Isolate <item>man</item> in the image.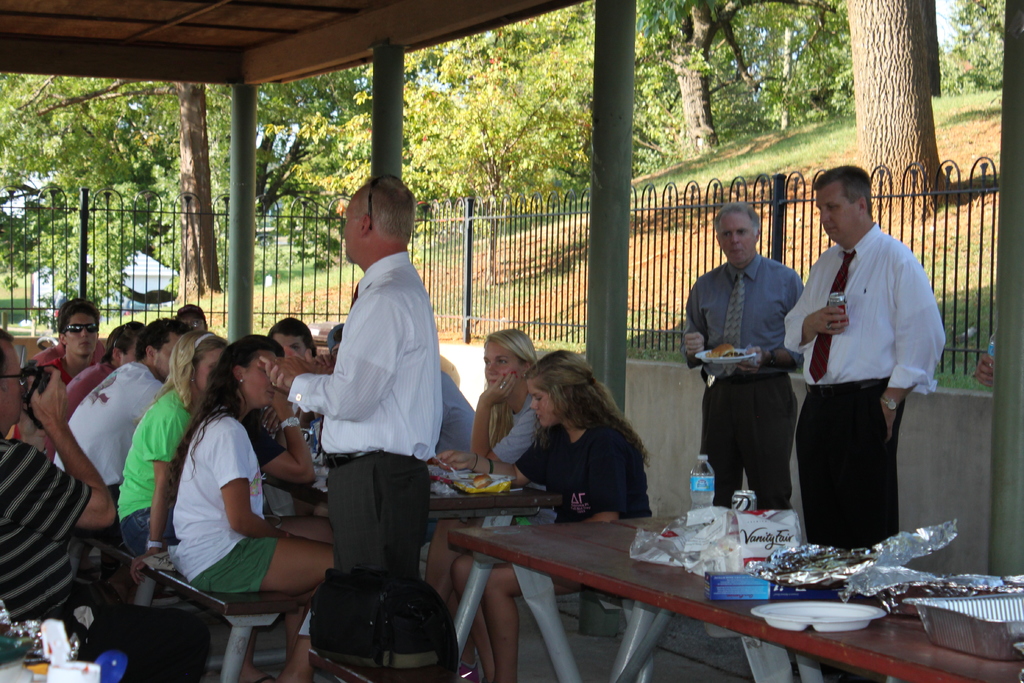
Isolated region: bbox(38, 293, 99, 383).
